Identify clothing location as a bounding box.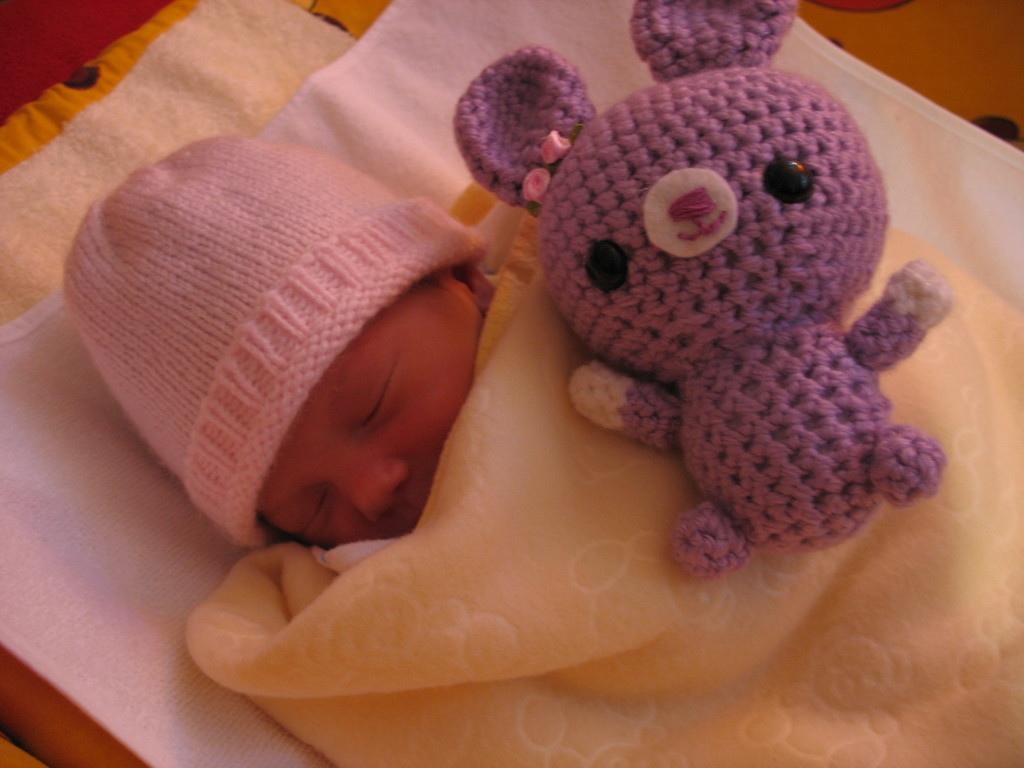
(left=324, top=196, right=517, bottom=590).
